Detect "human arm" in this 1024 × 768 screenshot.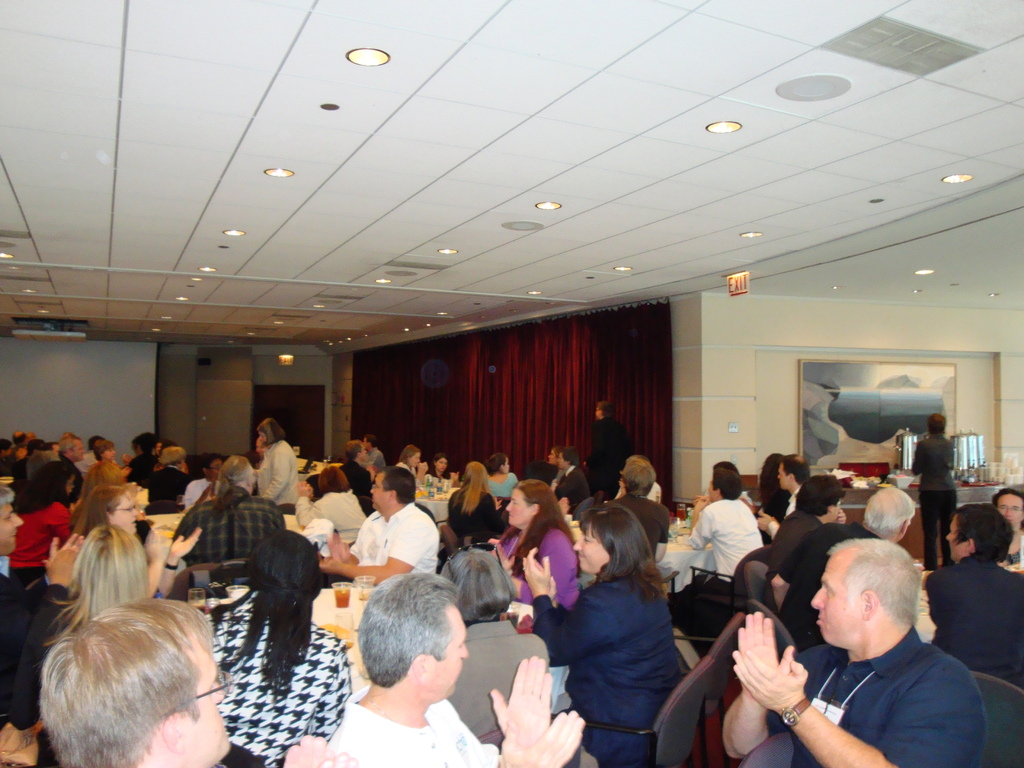
Detection: x1=732, y1=650, x2=990, y2=767.
